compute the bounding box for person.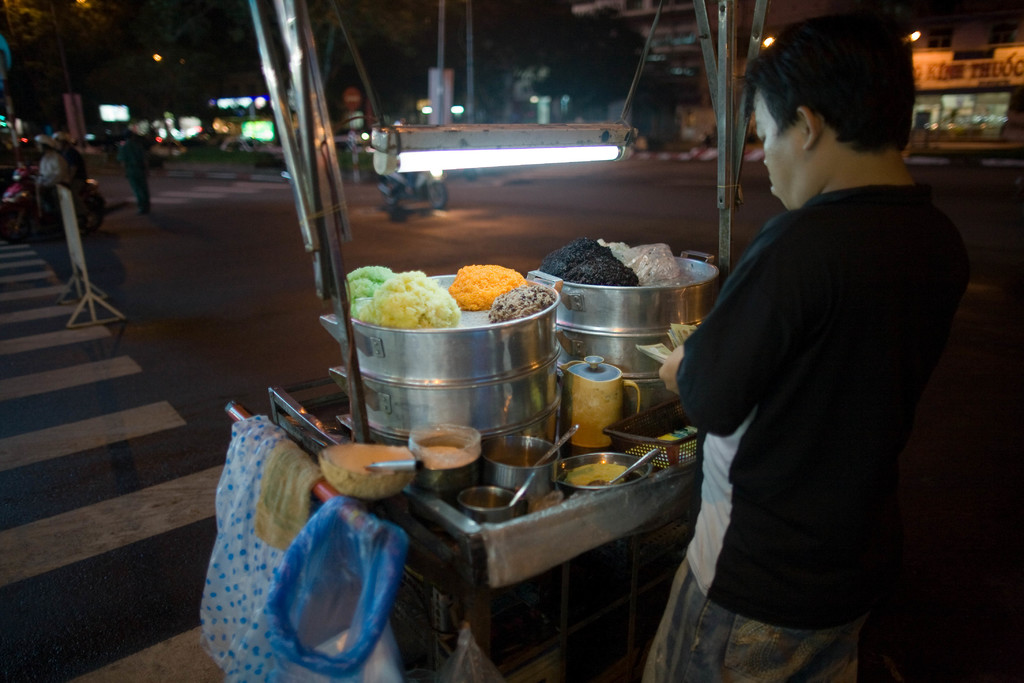
bbox(675, 14, 975, 670).
